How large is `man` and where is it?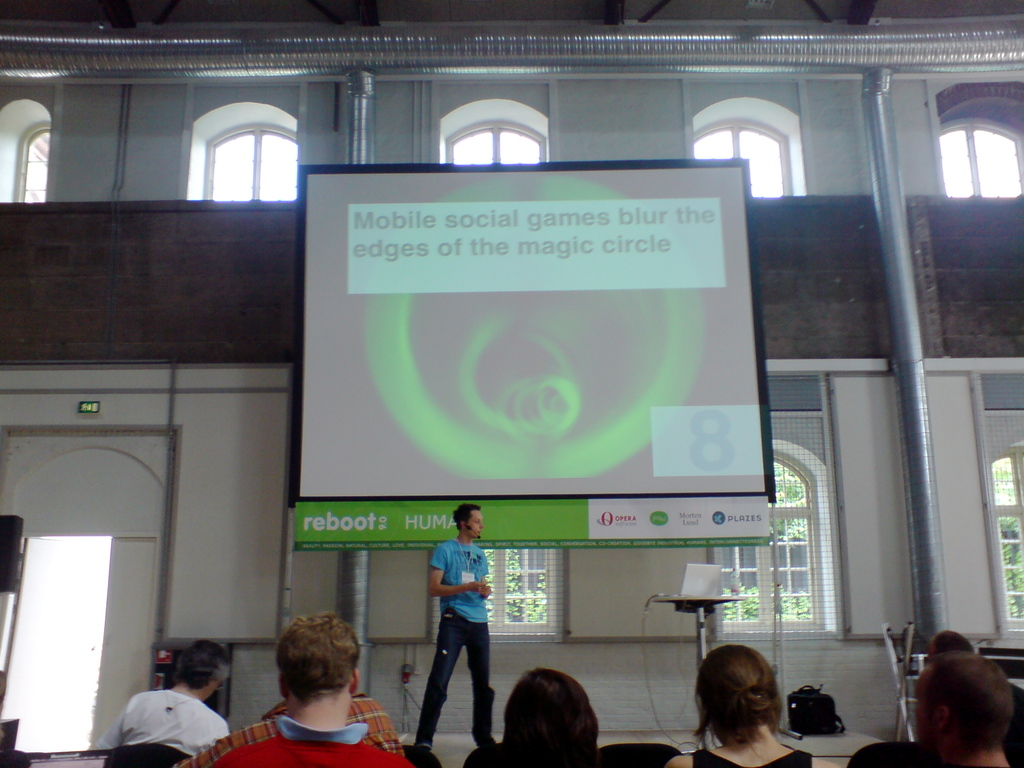
Bounding box: left=909, top=650, right=1020, bottom=767.
